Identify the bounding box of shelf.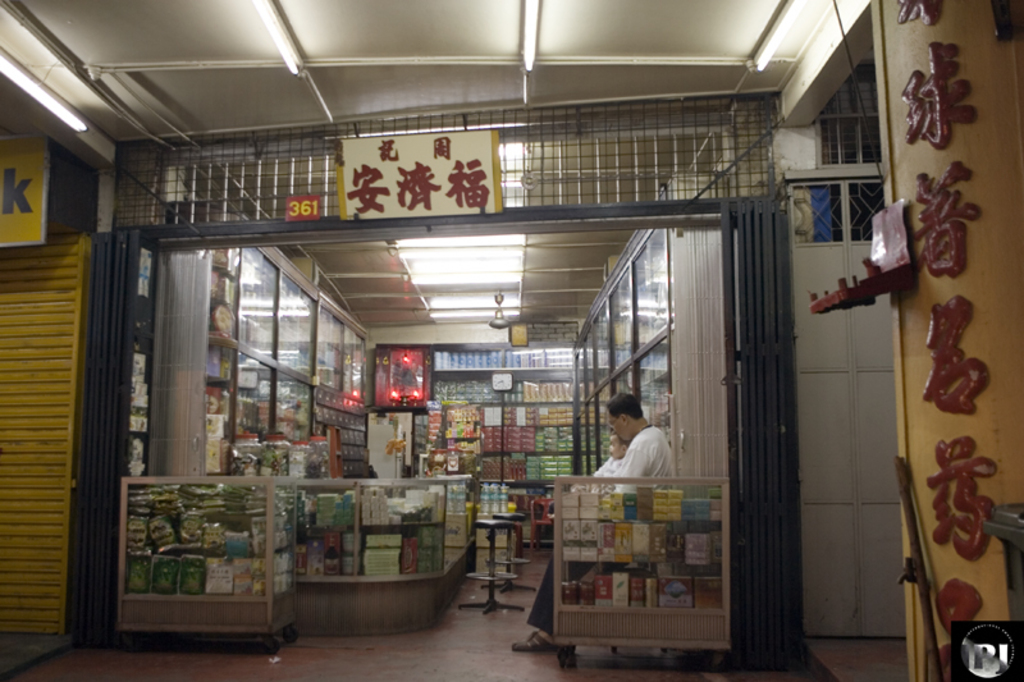
296 526 356 580.
